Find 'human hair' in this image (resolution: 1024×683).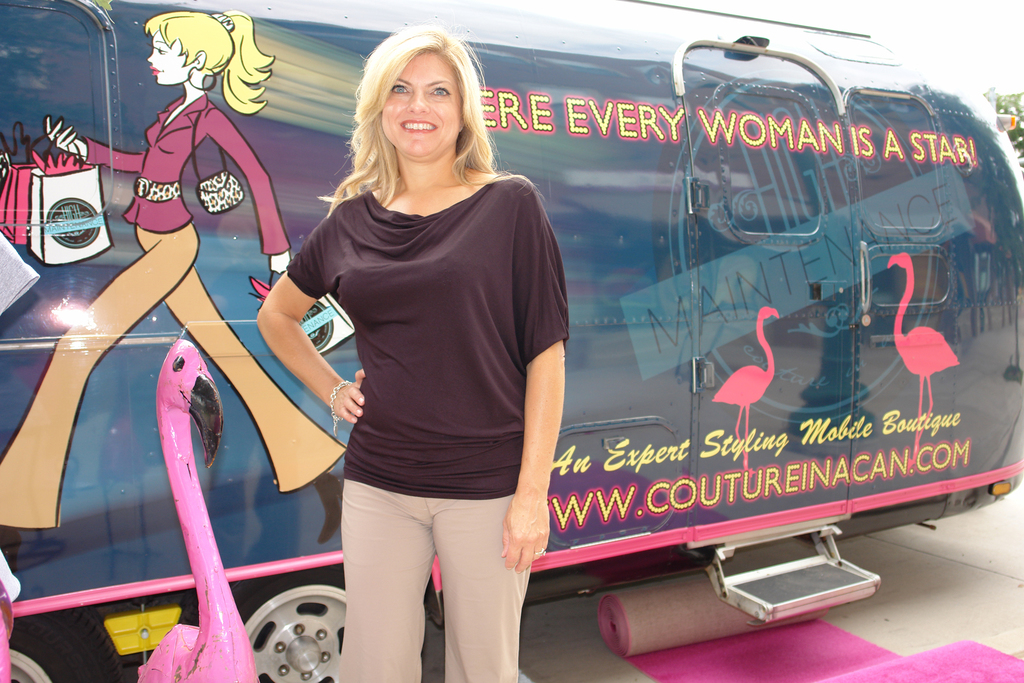
<box>146,6,275,115</box>.
